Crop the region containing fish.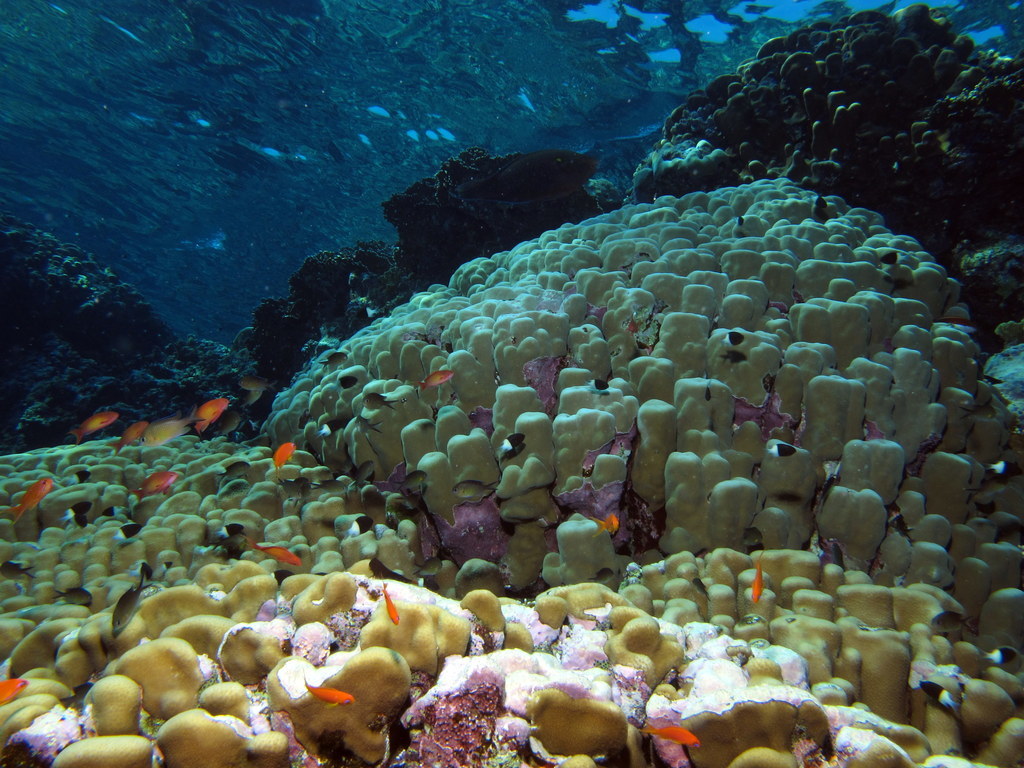
Crop region: (316, 415, 340, 438).
